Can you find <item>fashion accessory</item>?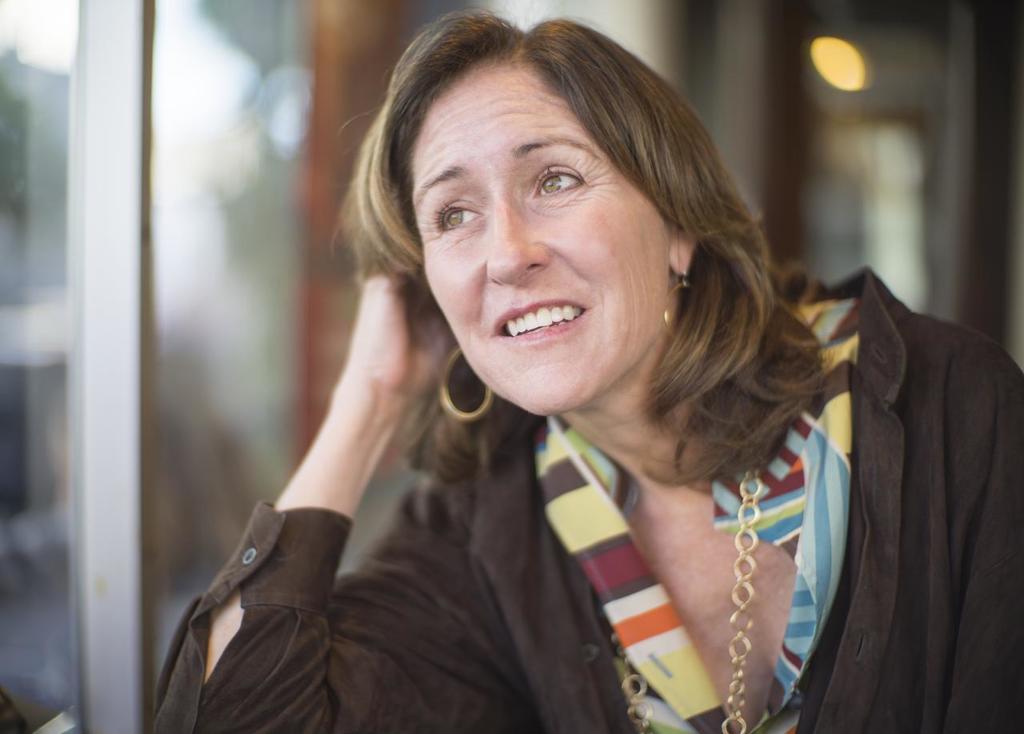
Yes, bounding box: locate(662, 276, 701, 346).
